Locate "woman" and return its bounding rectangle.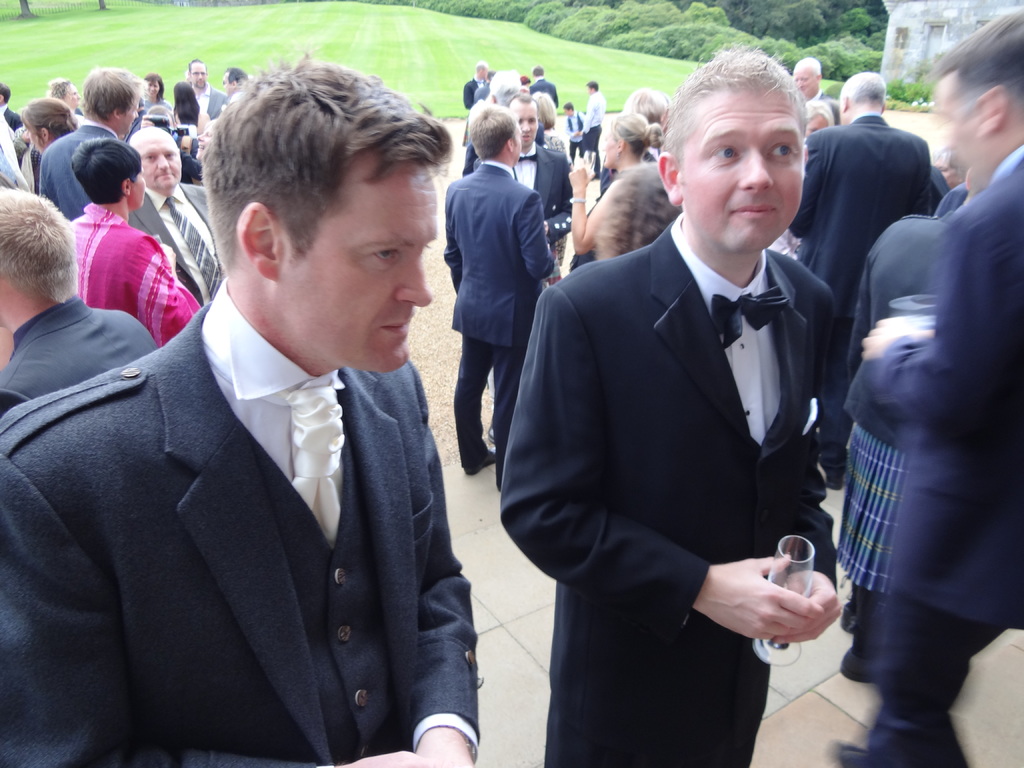
pyautogui.locateOnScreen(65, 132, 201, 349).
